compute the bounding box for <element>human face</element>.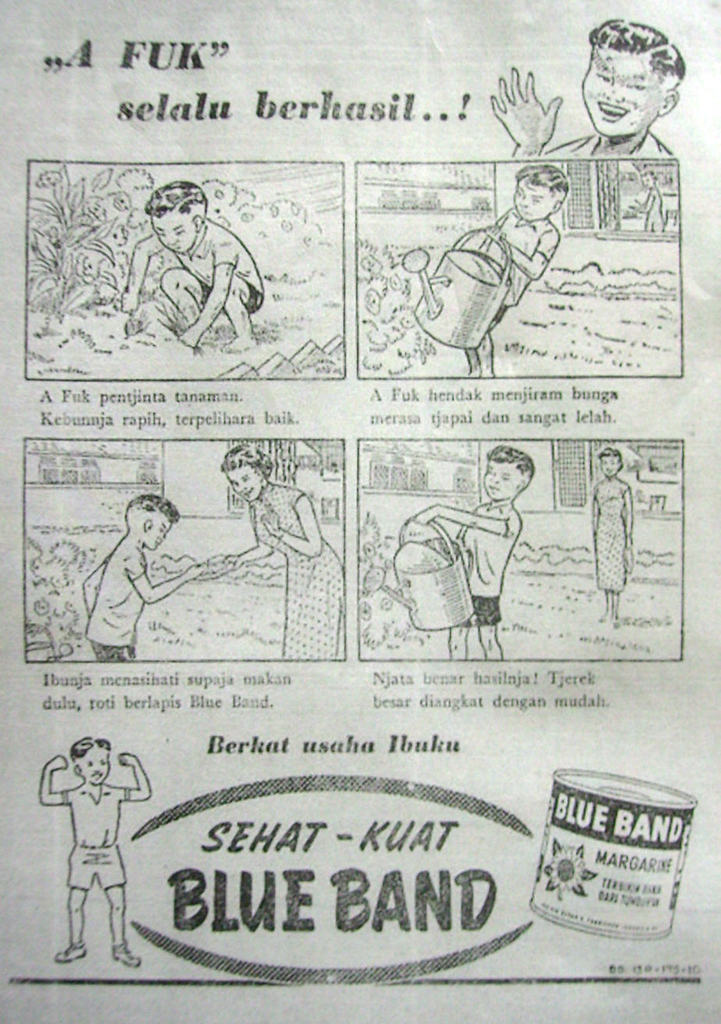
BBox(597, 456, 622, 480).
